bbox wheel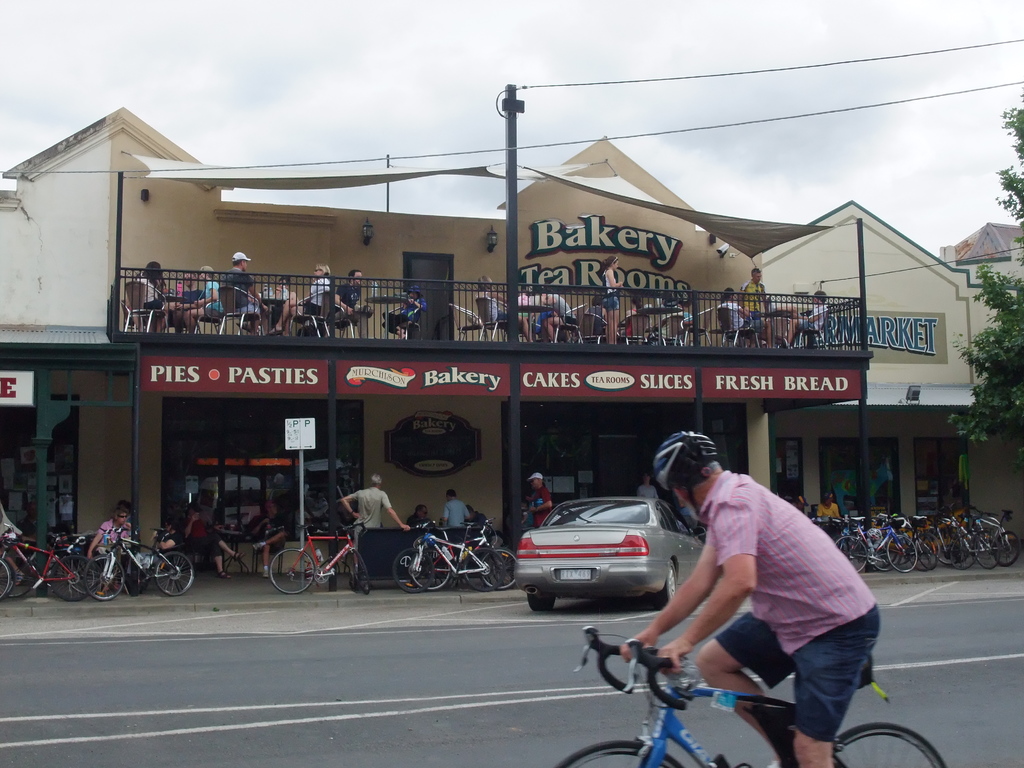
left=477, top=548, right=520, bottom=590
